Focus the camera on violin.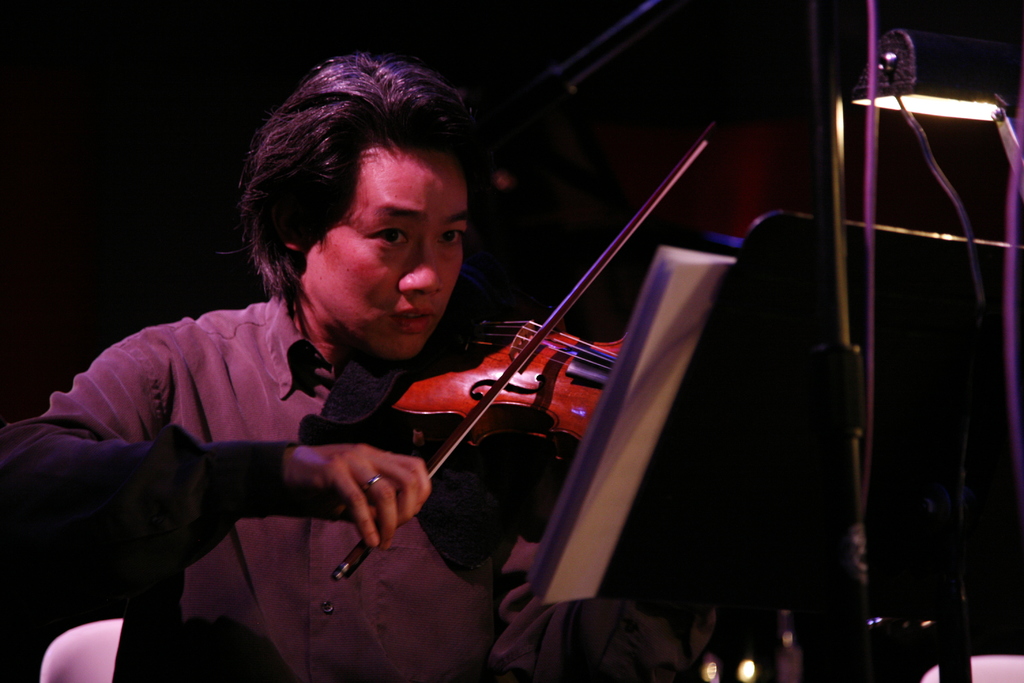
Focus region: 351/145/684/550.
